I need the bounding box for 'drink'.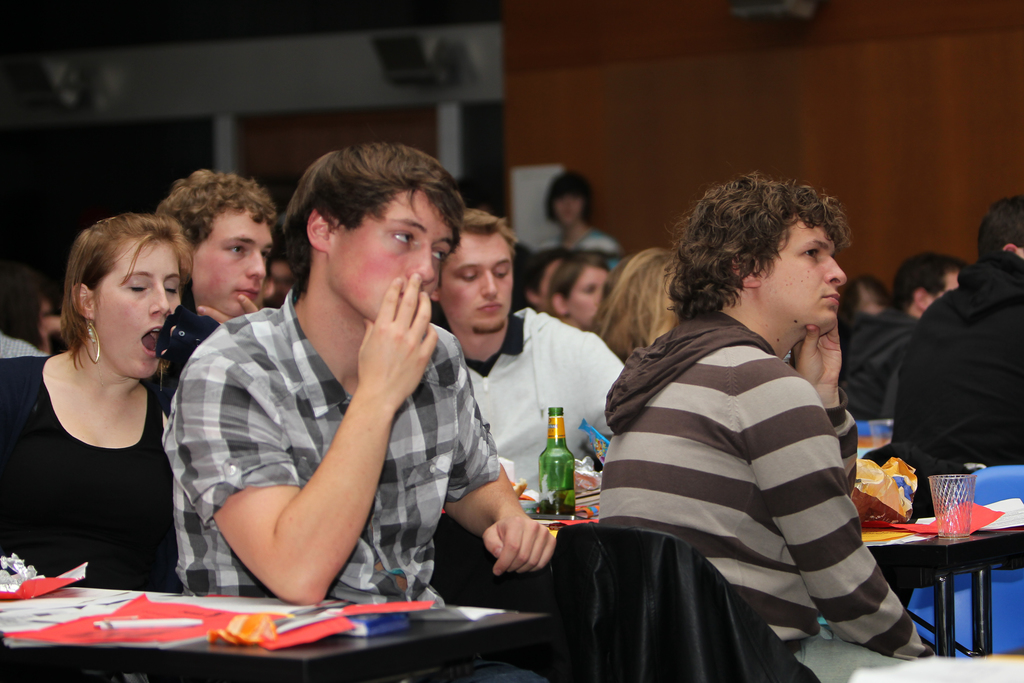
Here it is: 540 488 578 514.
